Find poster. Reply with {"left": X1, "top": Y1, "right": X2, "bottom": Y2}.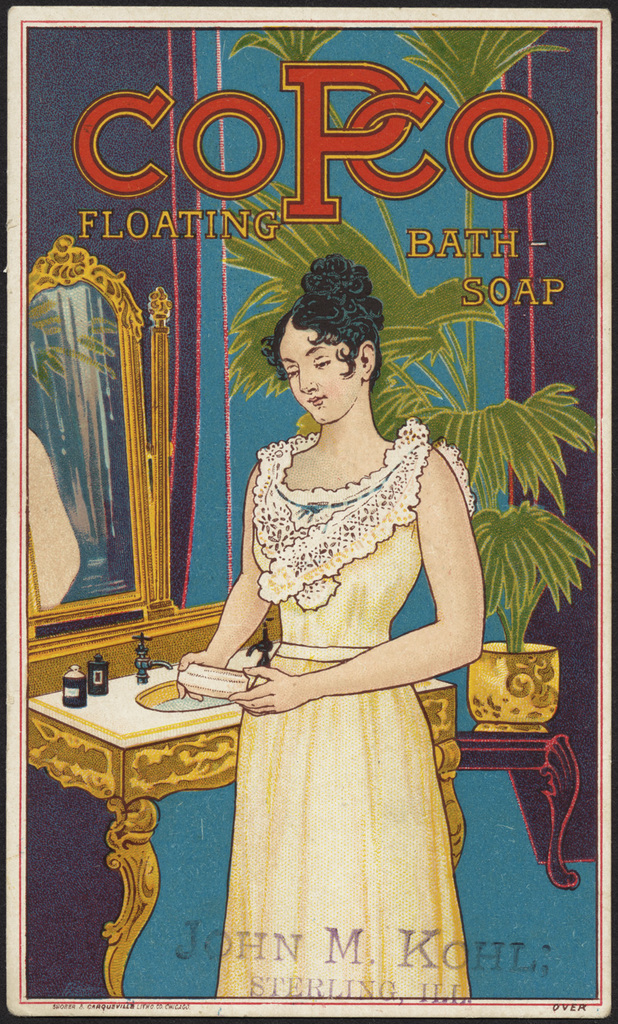
{"left": 0, "top": 5, "right": 610, "bottom": 1019}.
